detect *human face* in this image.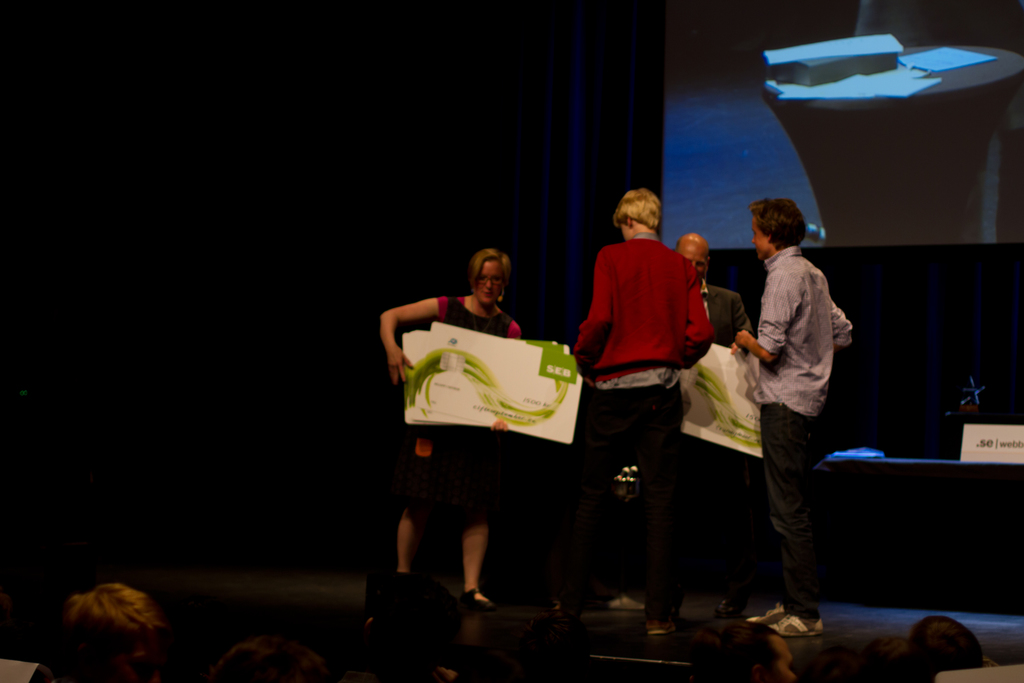
Detection: <region>771, 636, 802, 682</region>.
